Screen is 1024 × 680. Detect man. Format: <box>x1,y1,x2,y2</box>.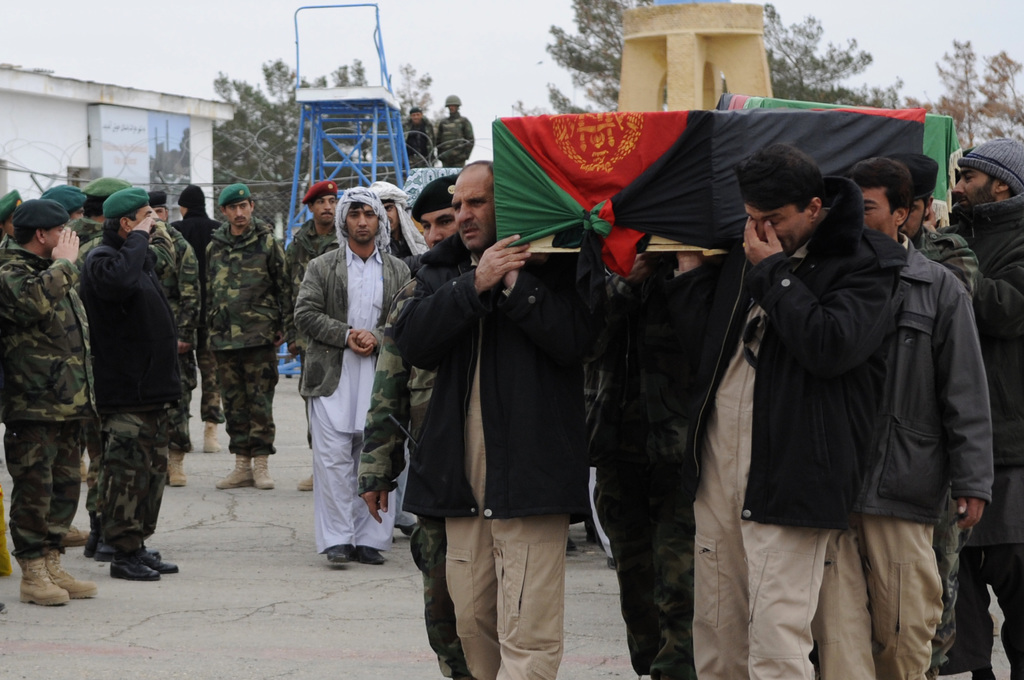
<box>206,182,285,492</box>.
